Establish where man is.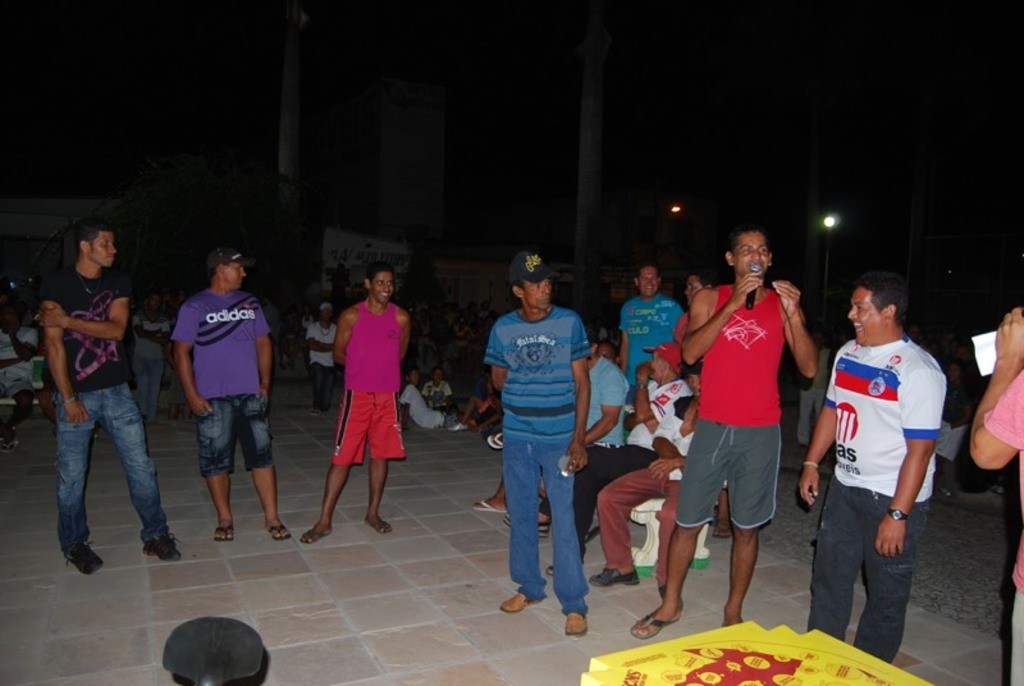
Established at [left=483, top=248, right=590, bottom=644].
